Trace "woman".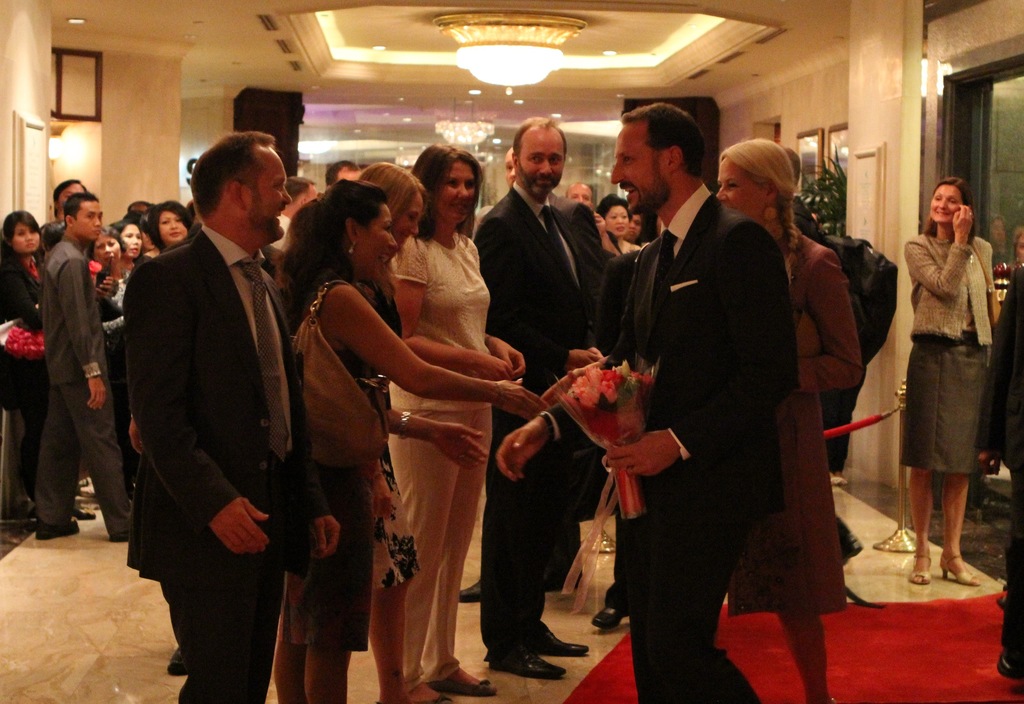
Traced to (x1=388, y1=143, x2=525, y2=703).
